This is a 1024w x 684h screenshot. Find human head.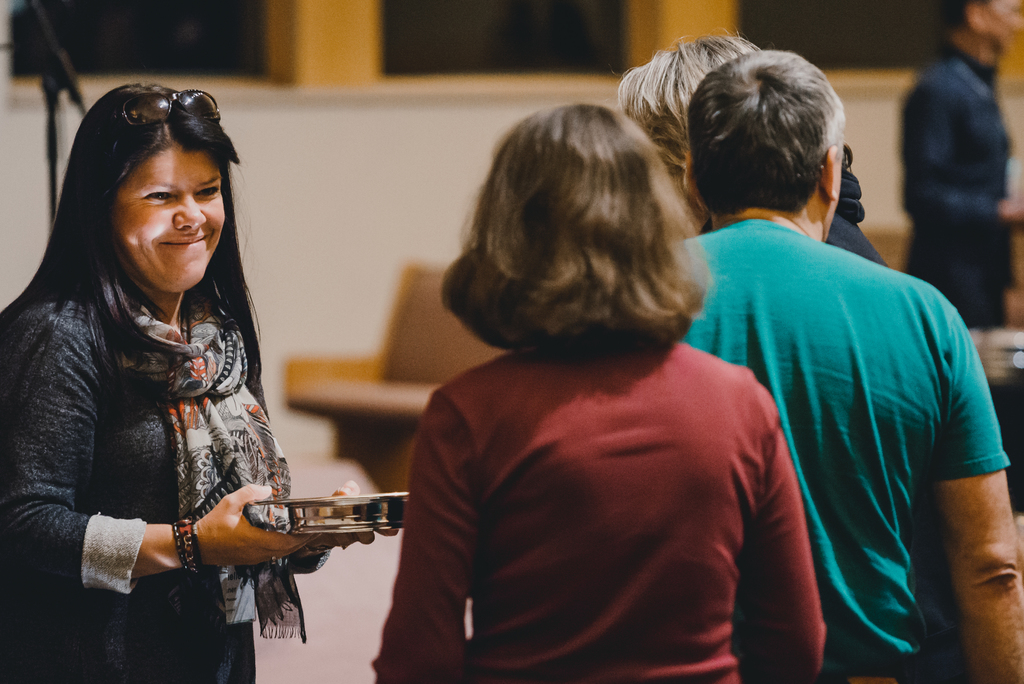
Bounding box: bbox(938, 0, 1023, 51).
